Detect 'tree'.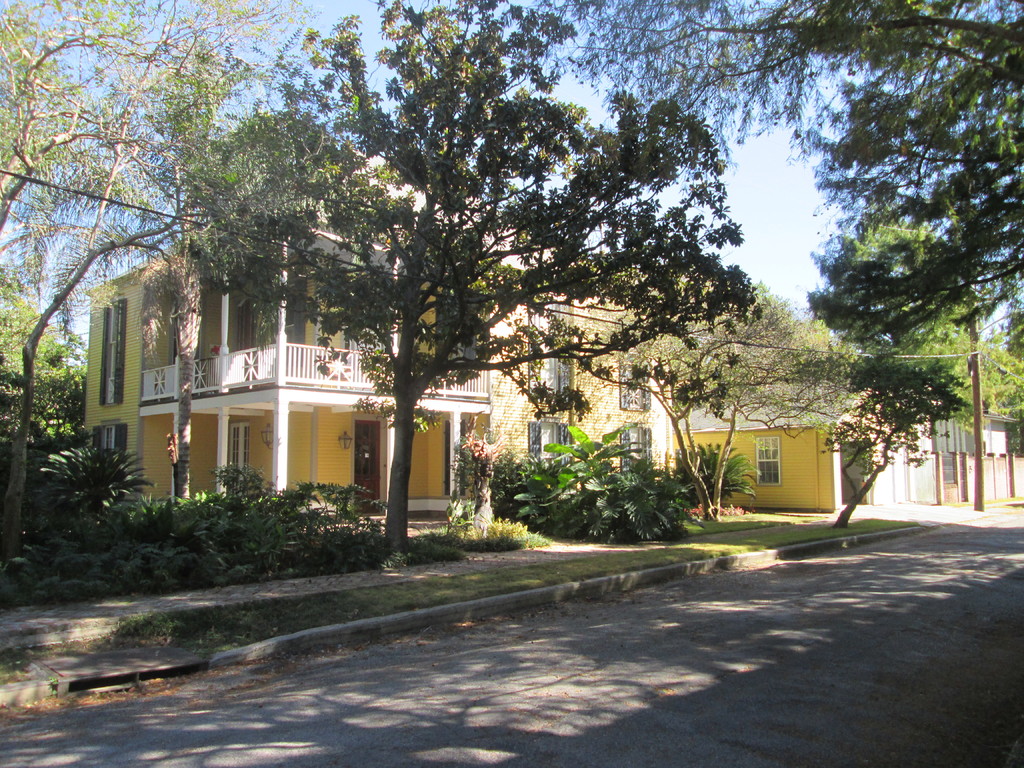
Detected at pyautogui.locateOnScreen(758, 339, 929, 540).
